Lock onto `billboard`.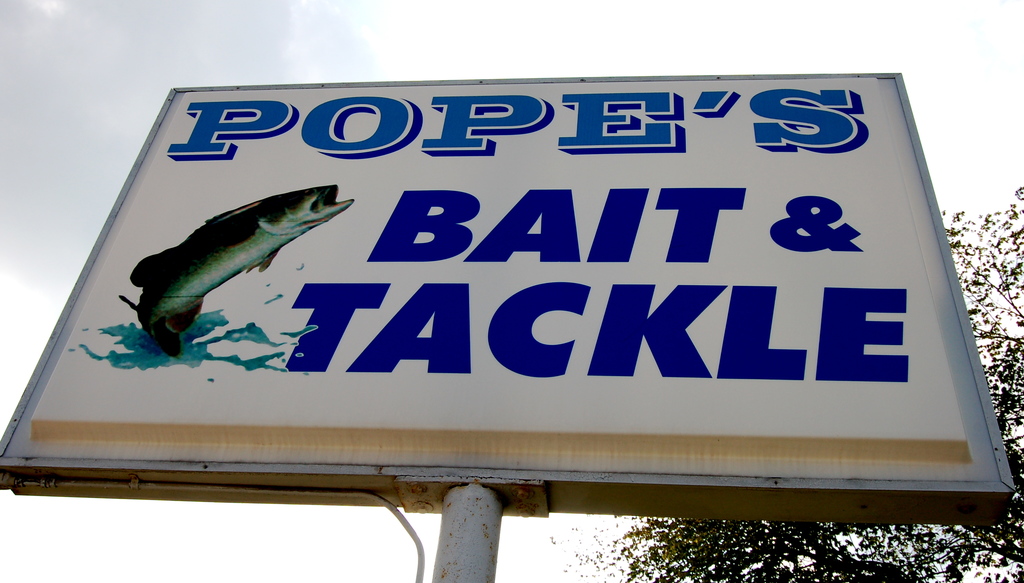
Locked: (77, 81, 1023, 533).
